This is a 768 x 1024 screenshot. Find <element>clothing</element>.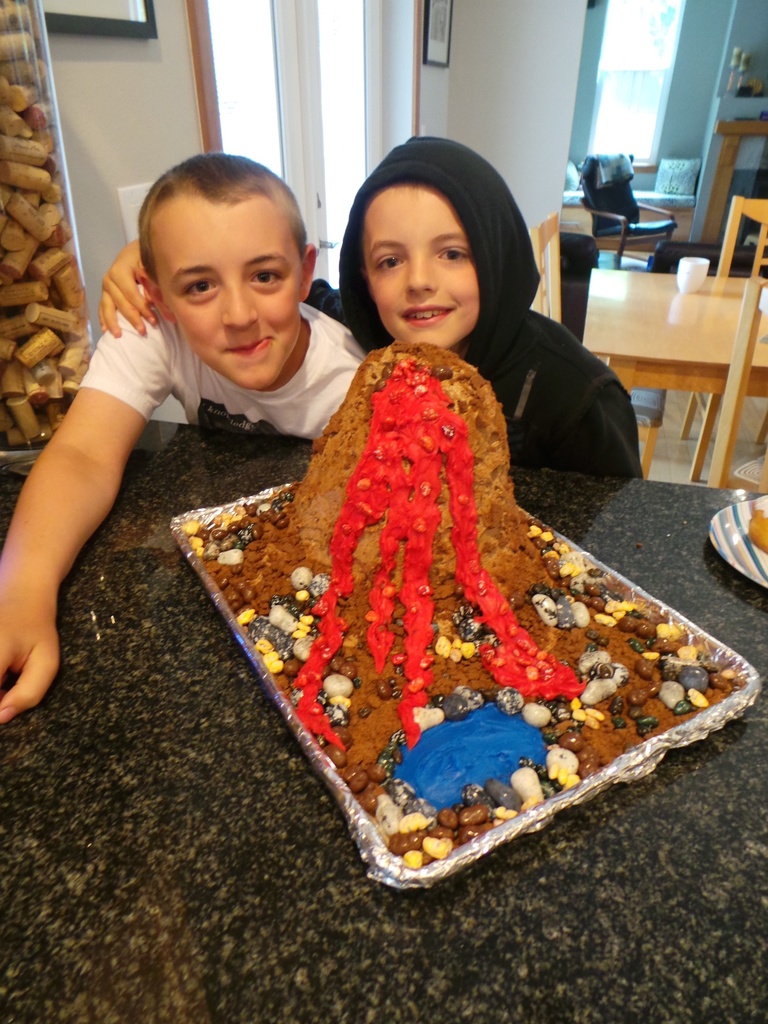
Bounding box: pyautogui.locateOnScreen(278, 141, 654, 490).
